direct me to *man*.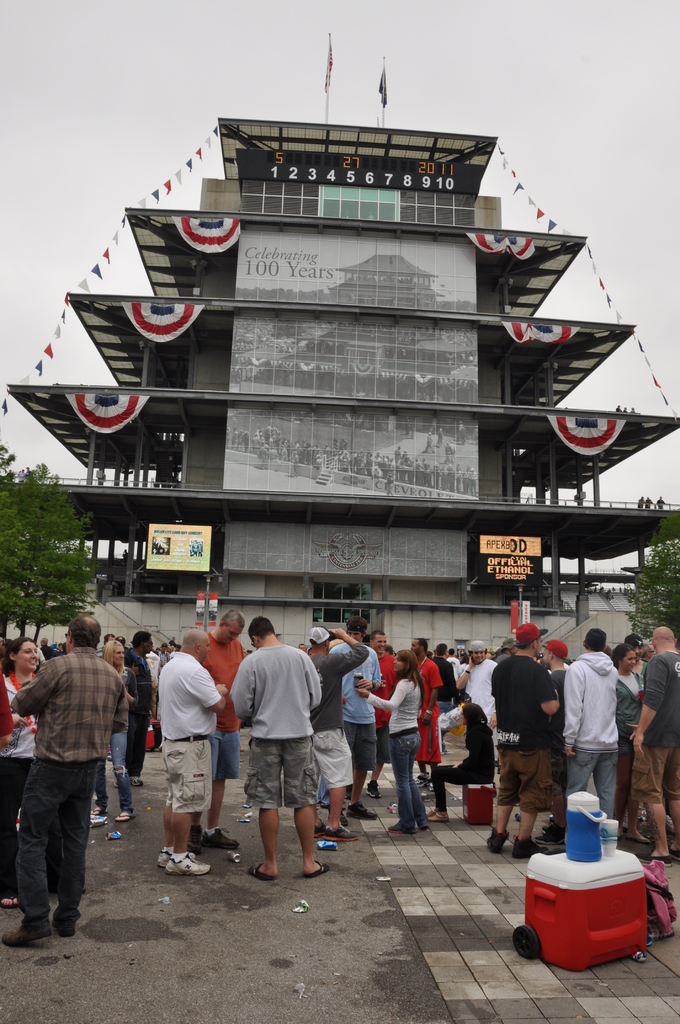
Direction: 458, 422, 467, 445.
